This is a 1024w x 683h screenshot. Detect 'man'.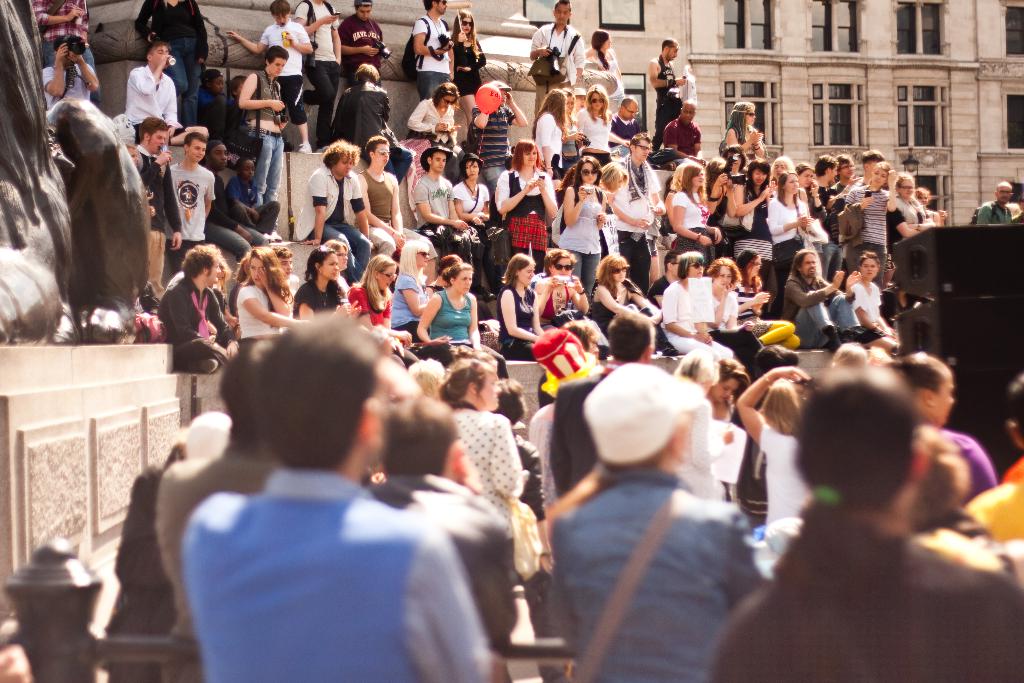
Rect(230, 0, 314, 154).
